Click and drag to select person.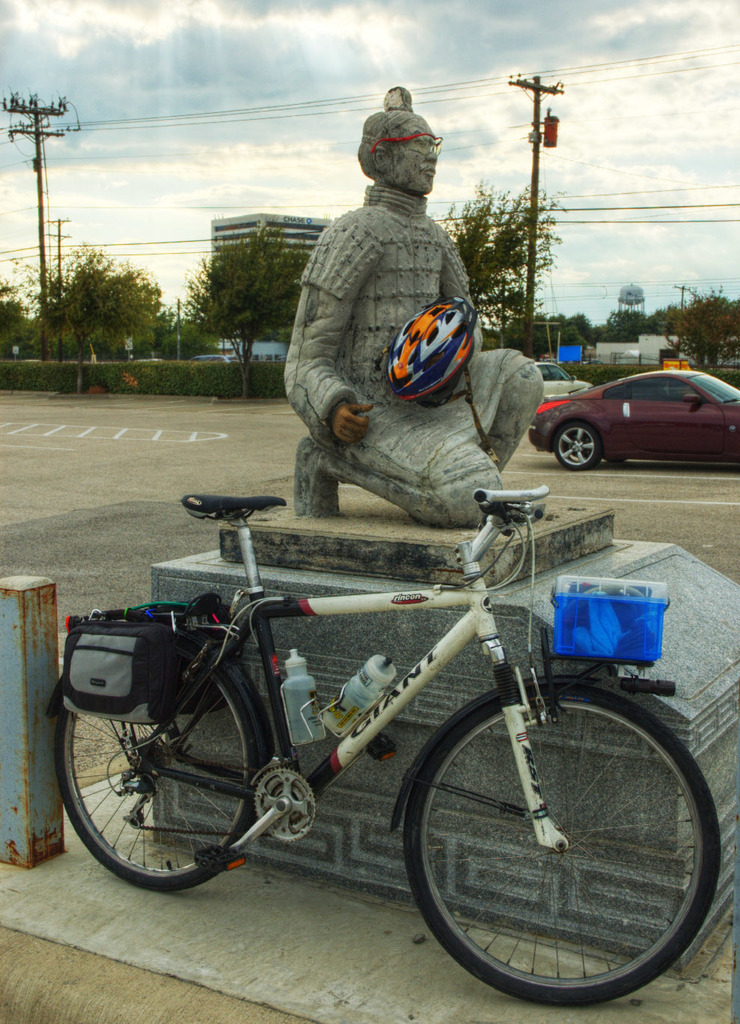
Selection: detection(325, 114, 519, 496).
